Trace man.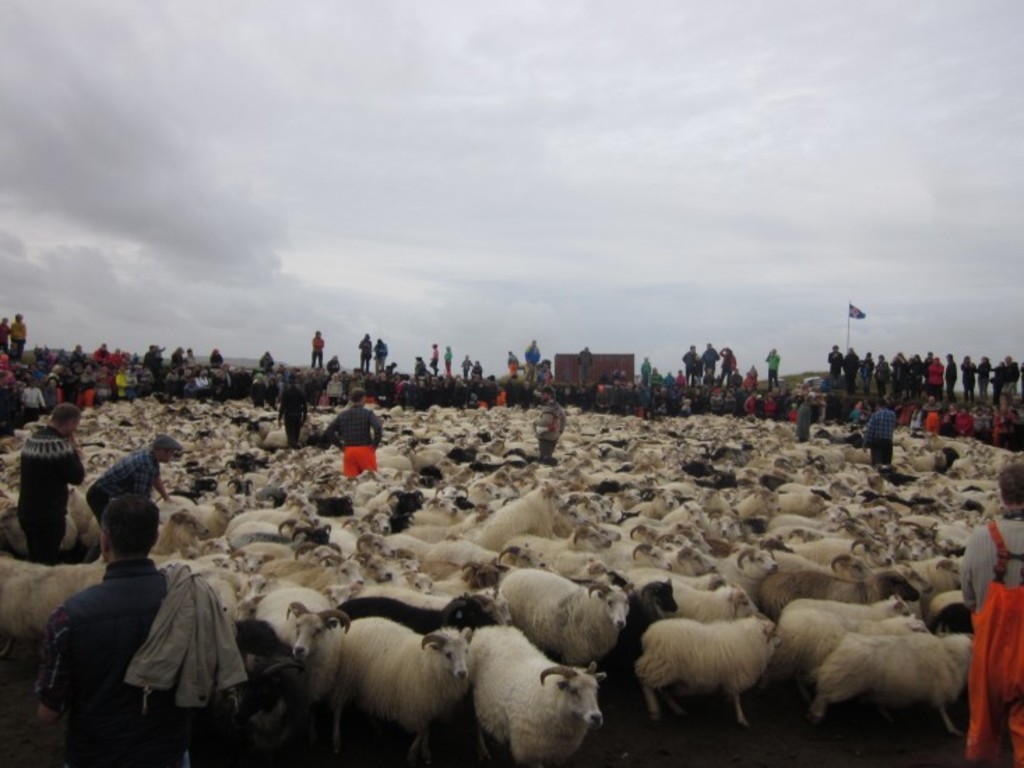
Traced to bbox=[698, 342, 715, 384].
